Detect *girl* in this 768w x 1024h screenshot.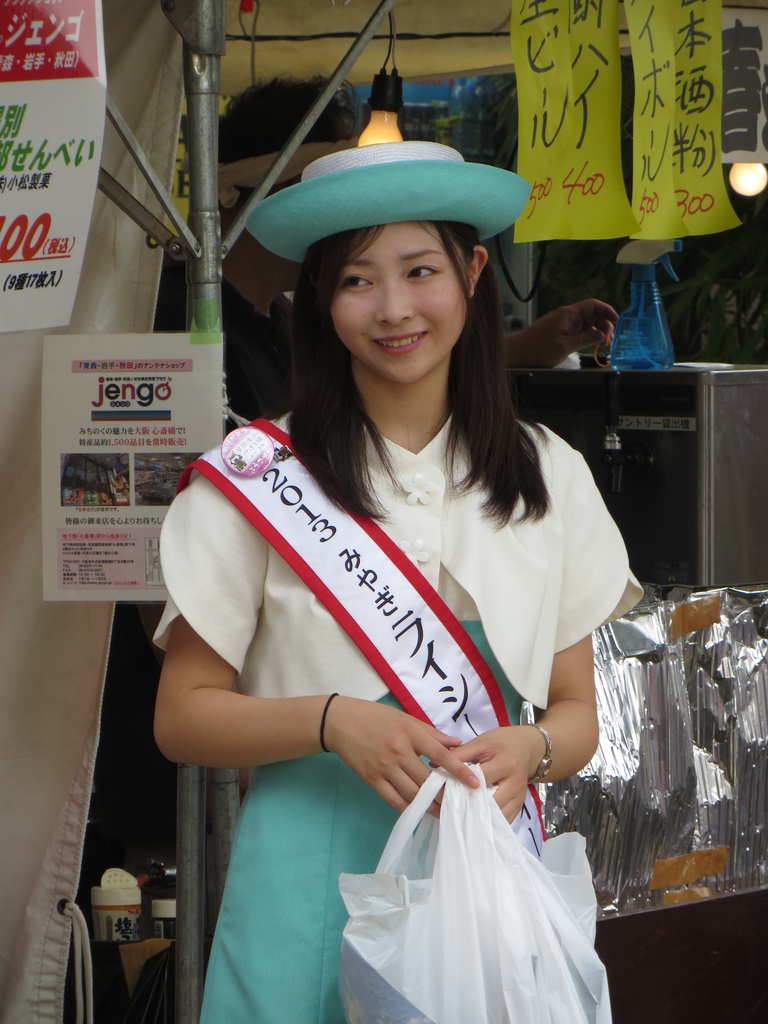
Detection: <region>136, 129, 649, 1023</region>.
